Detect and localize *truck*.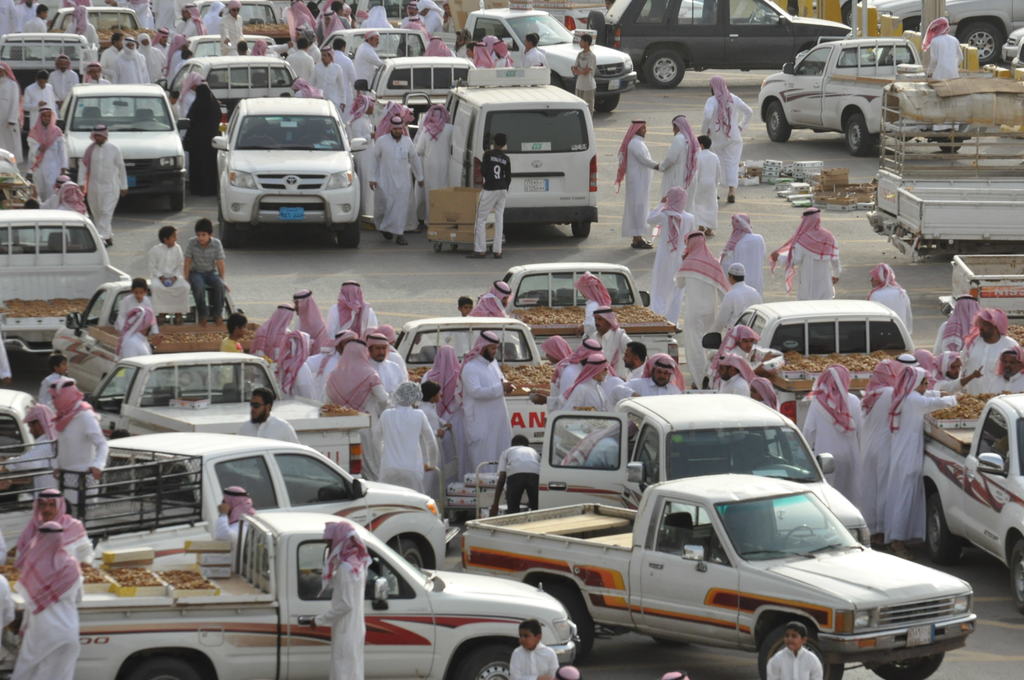
Localized at {"left": 0, "top": 509, "right": 576, "bottom": 679}.
